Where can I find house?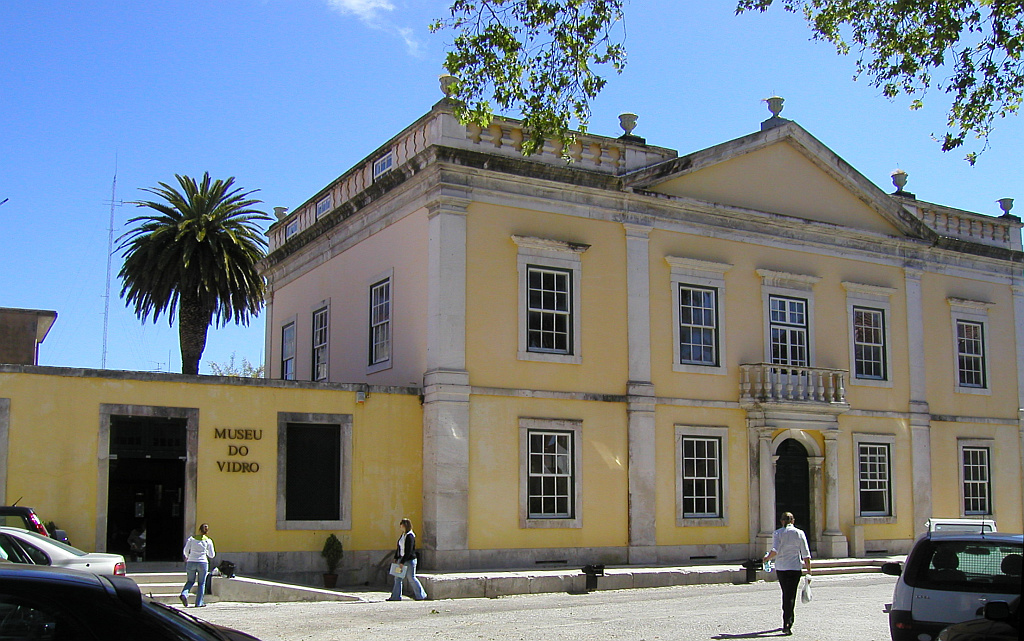
You can find it at [left=0, top=352, right=421, bottom=565].
